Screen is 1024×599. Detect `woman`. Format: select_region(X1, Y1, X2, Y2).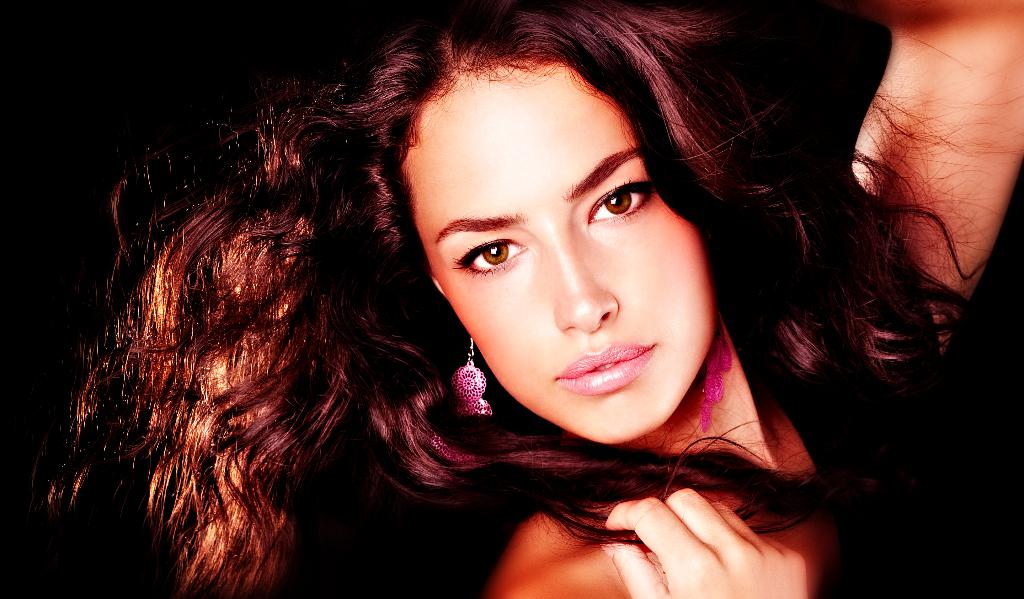
select_region(93, 10, 849, 598).
